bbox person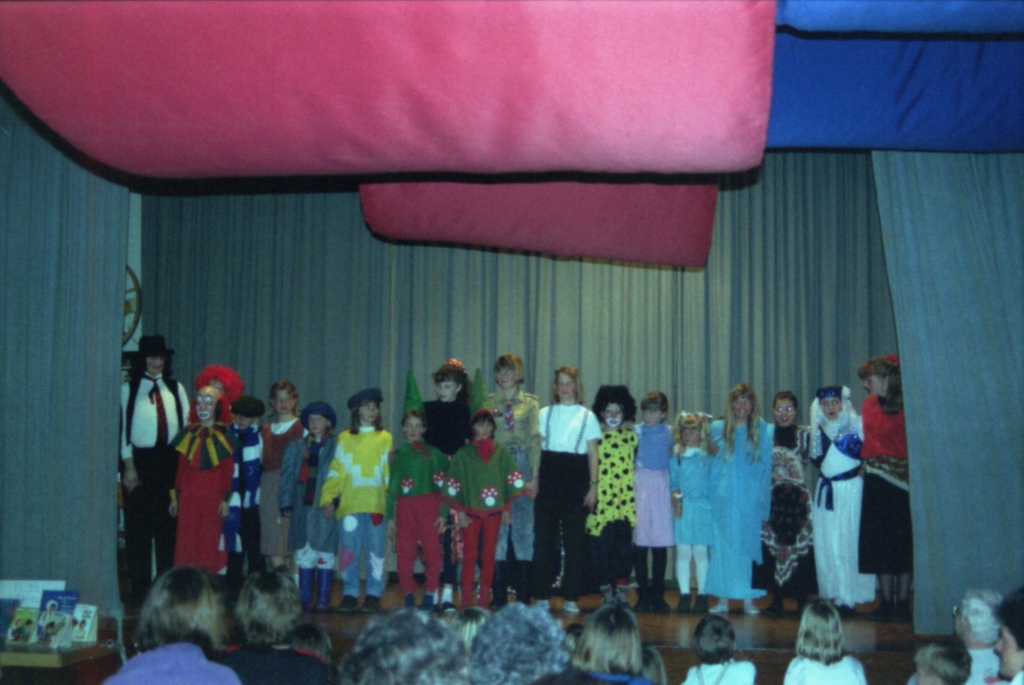
{"x1": 111, "y1": 350, "x2": 914, "y2": 614}
